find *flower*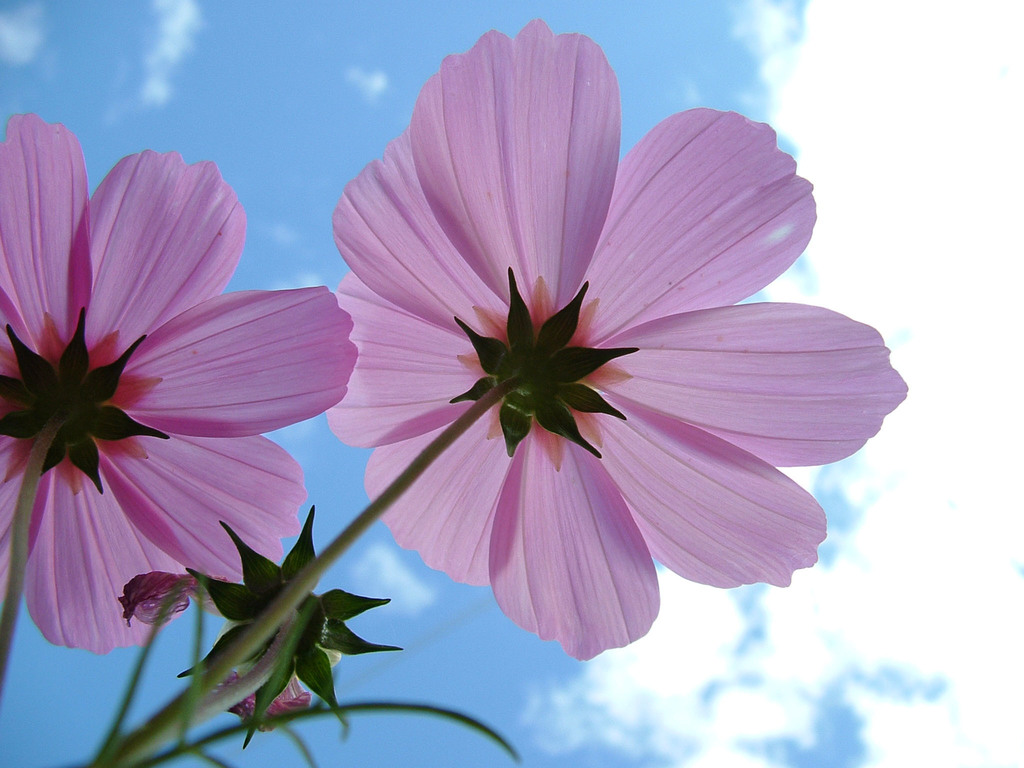
region(294, 44, 877, 688)
